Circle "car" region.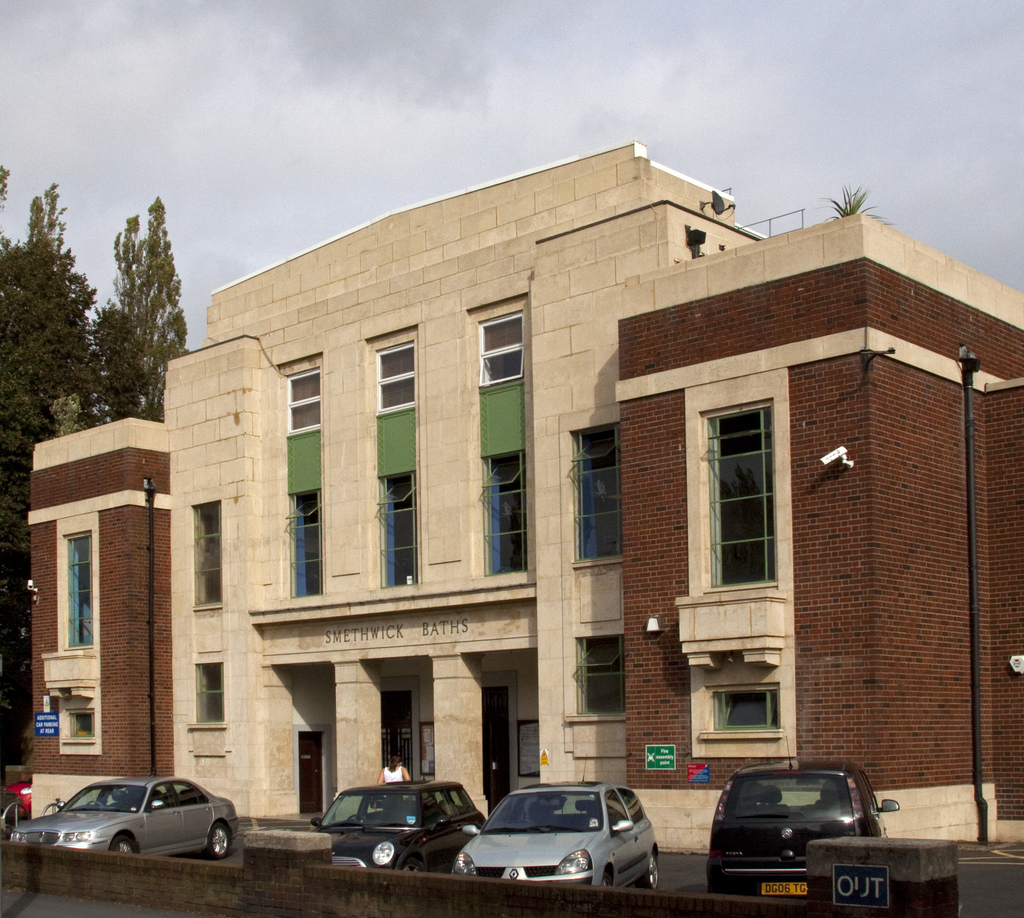
Region: (18, 776, 233, 860).
